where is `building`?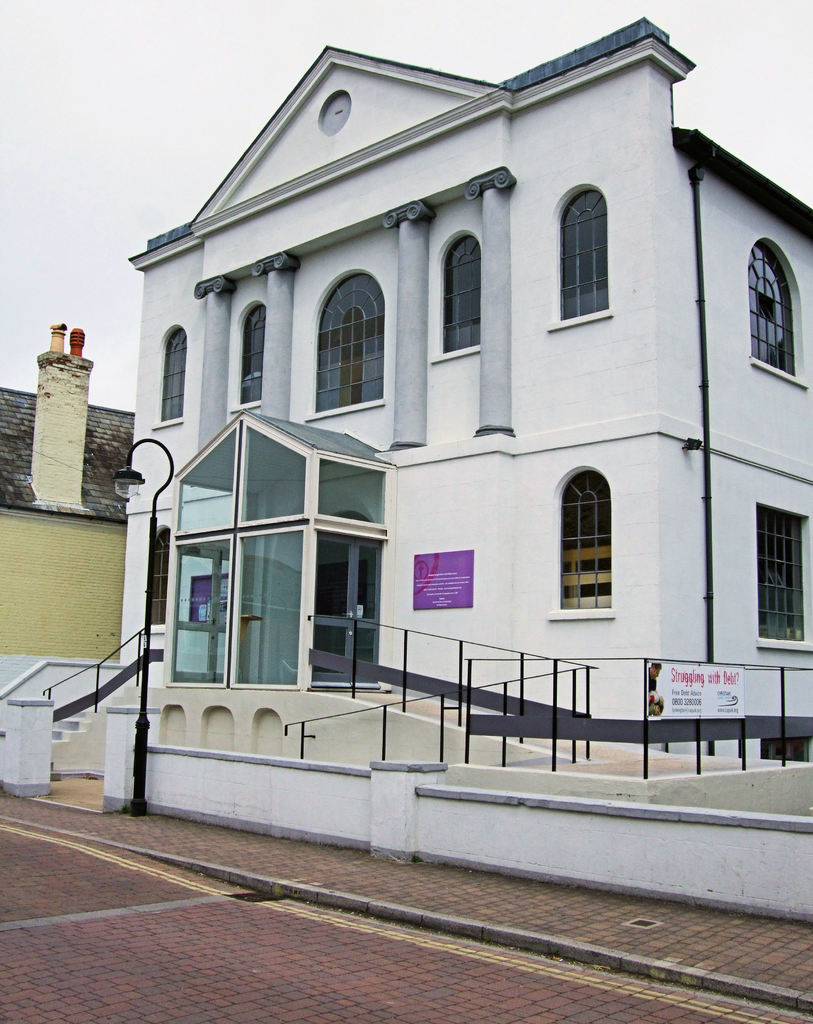
0:325:137:662.
